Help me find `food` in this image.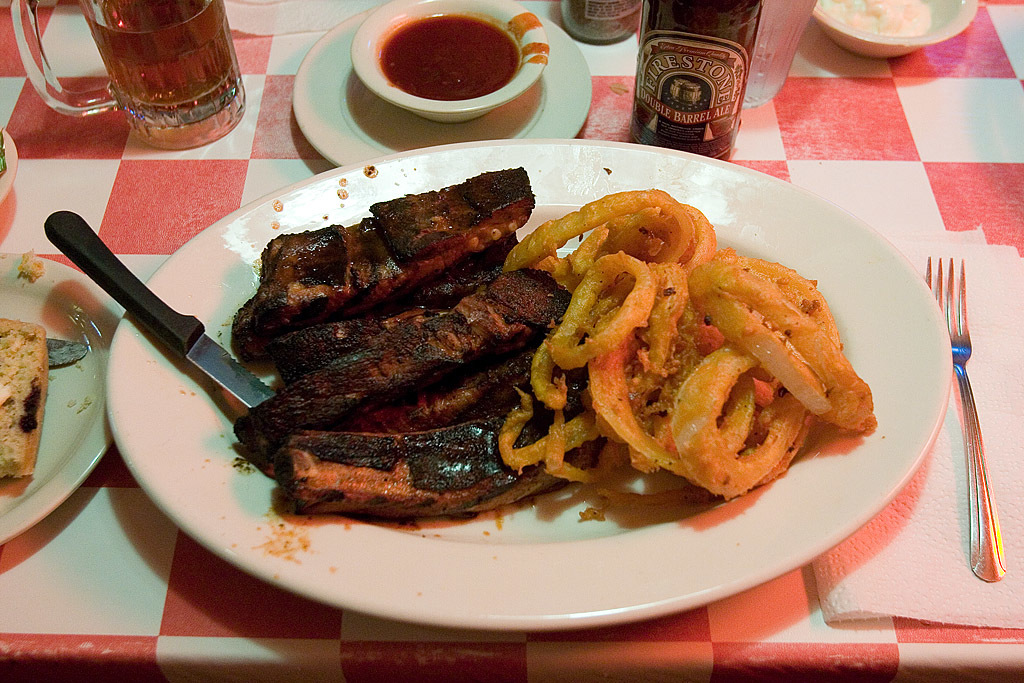
Found it: x1=189 y1=169 x2=848 y2=531.
